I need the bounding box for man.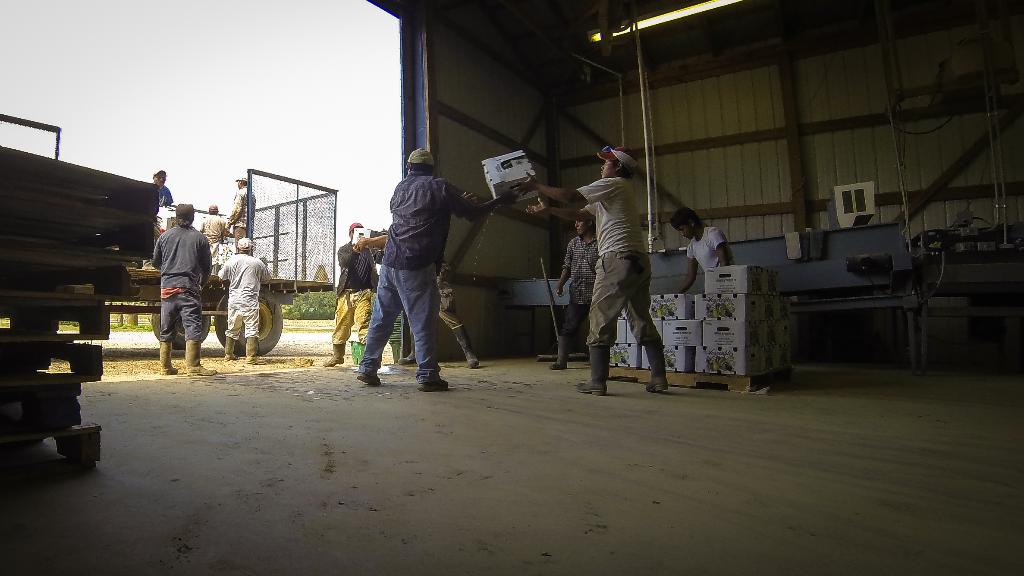
Here it is: region(670, 210, 735, 294).
